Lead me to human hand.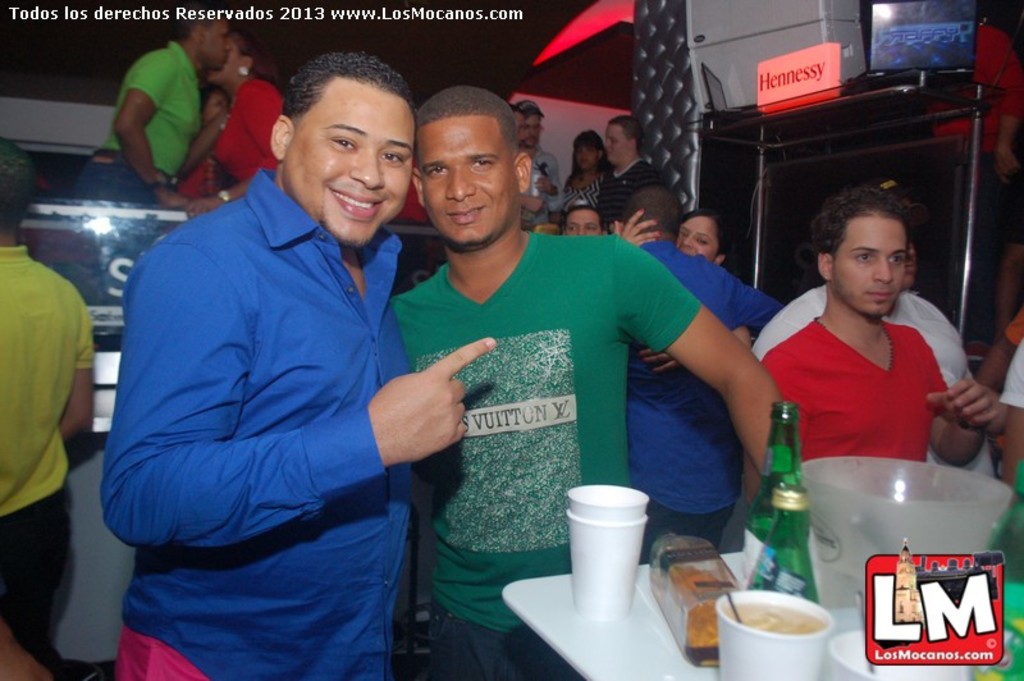
Lead to l=366, t=333, r=497, b=467.
